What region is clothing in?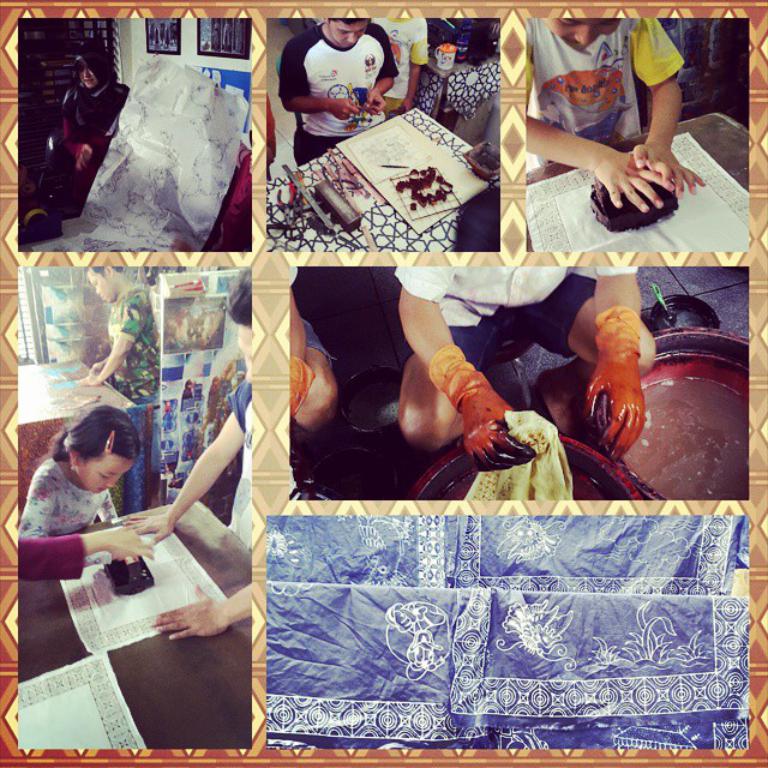
{"x1": 19, "y1": 534, "x2": 83, "y2": 587}.
